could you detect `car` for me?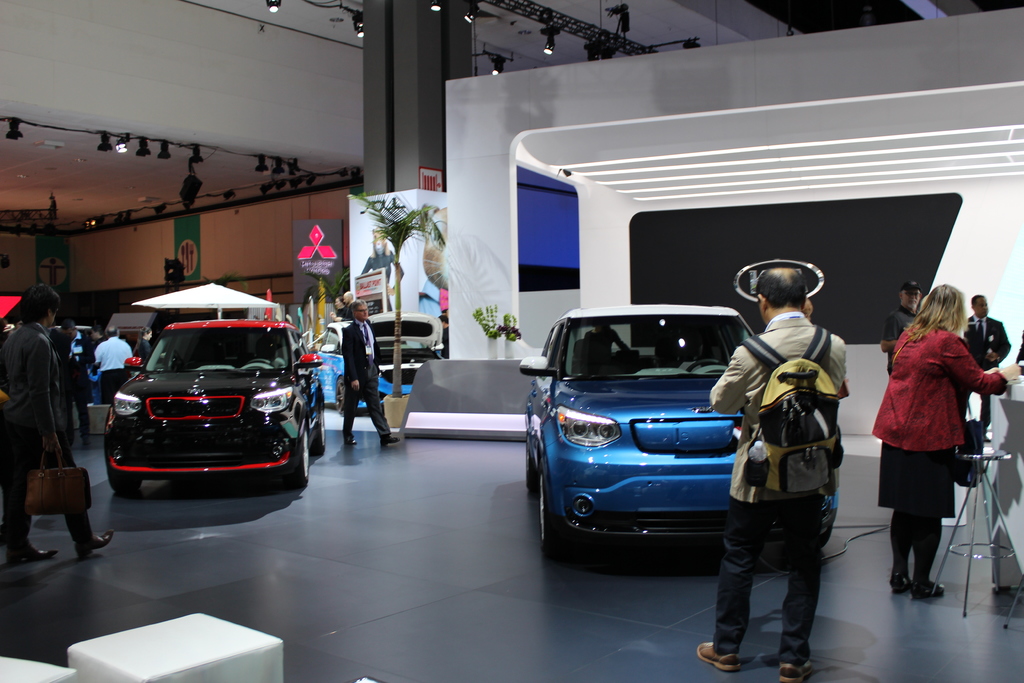
Detection result: crop(518, 305, 840, 562).
